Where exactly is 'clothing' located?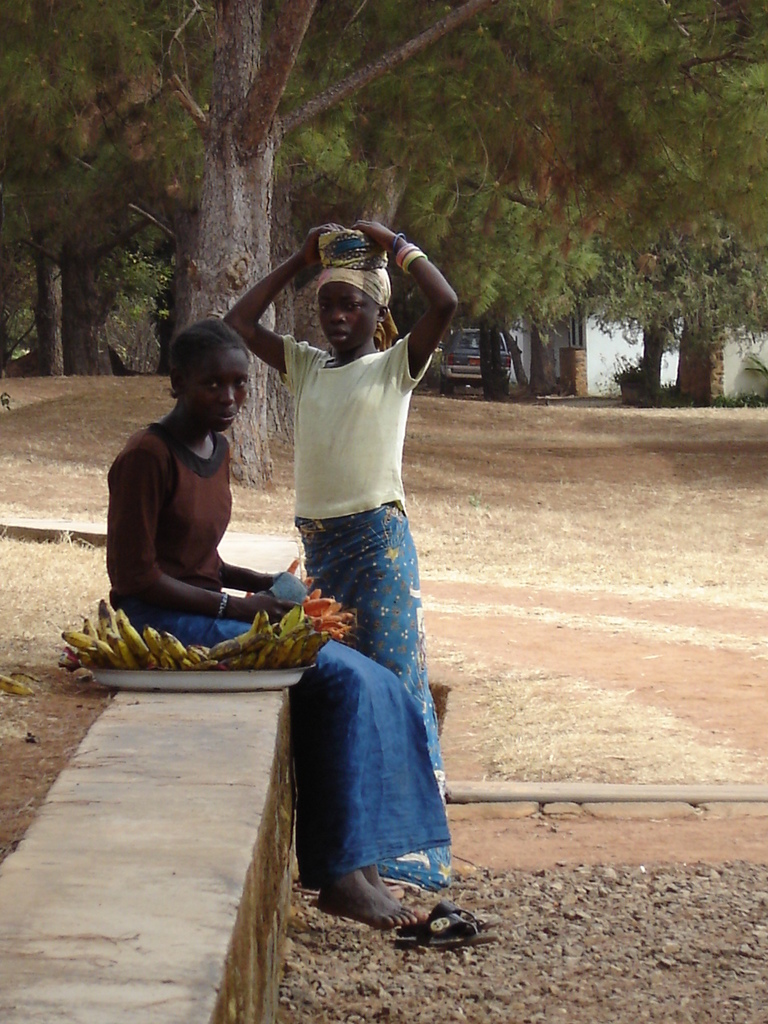
Its bounding box is BBox(110, 409, 449, 893).
